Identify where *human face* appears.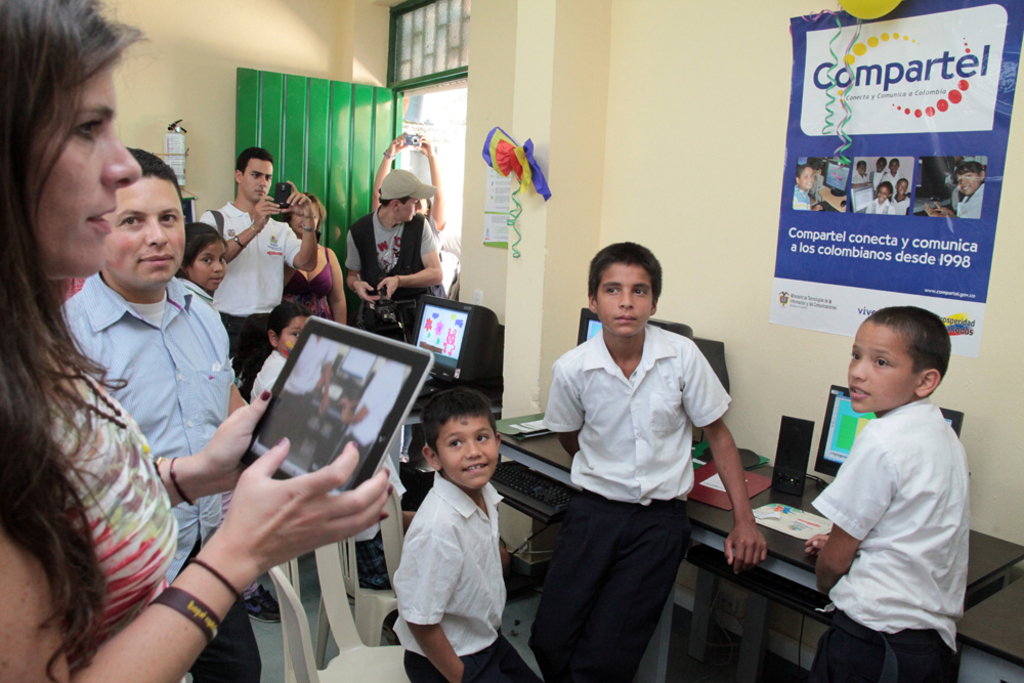
Appears at locate(105, 178, 183, 280).
